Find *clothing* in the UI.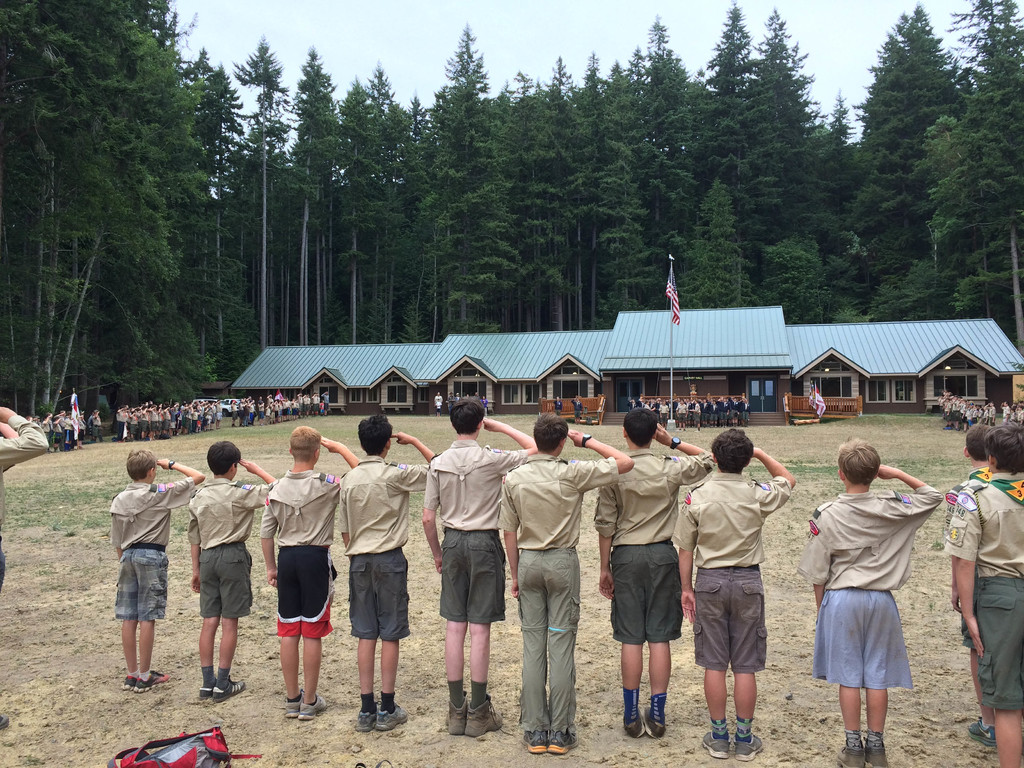
UI element at locate(944, 467, 1023, 705).
